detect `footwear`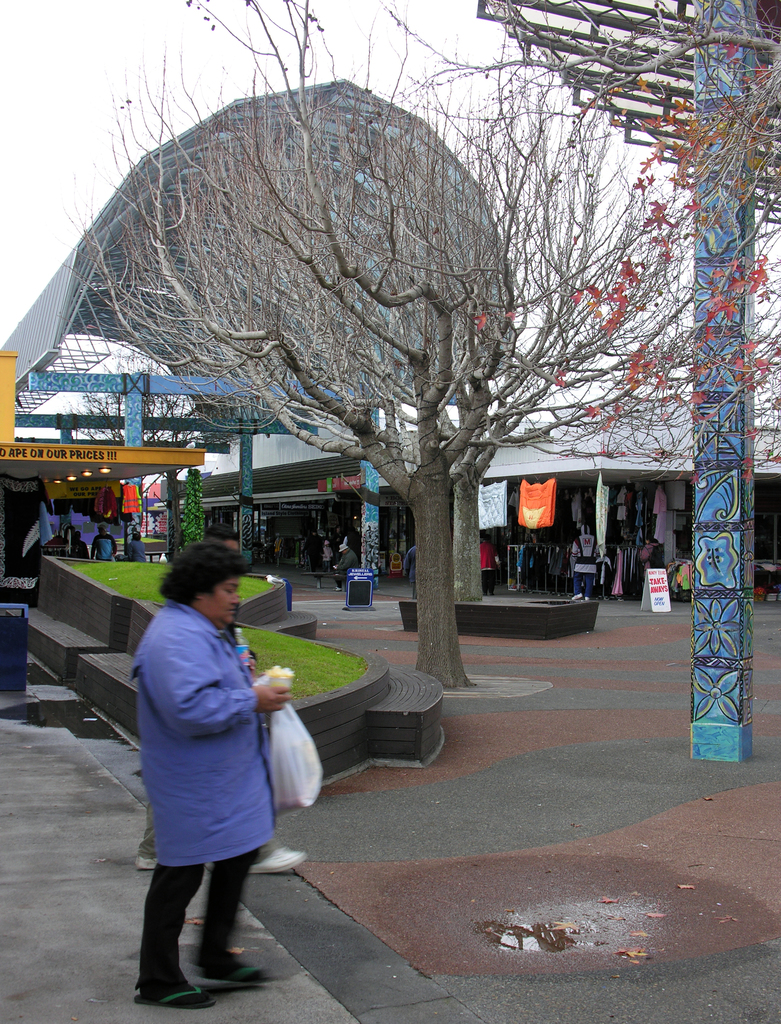
Rect(136, 983, 216, 1012)
